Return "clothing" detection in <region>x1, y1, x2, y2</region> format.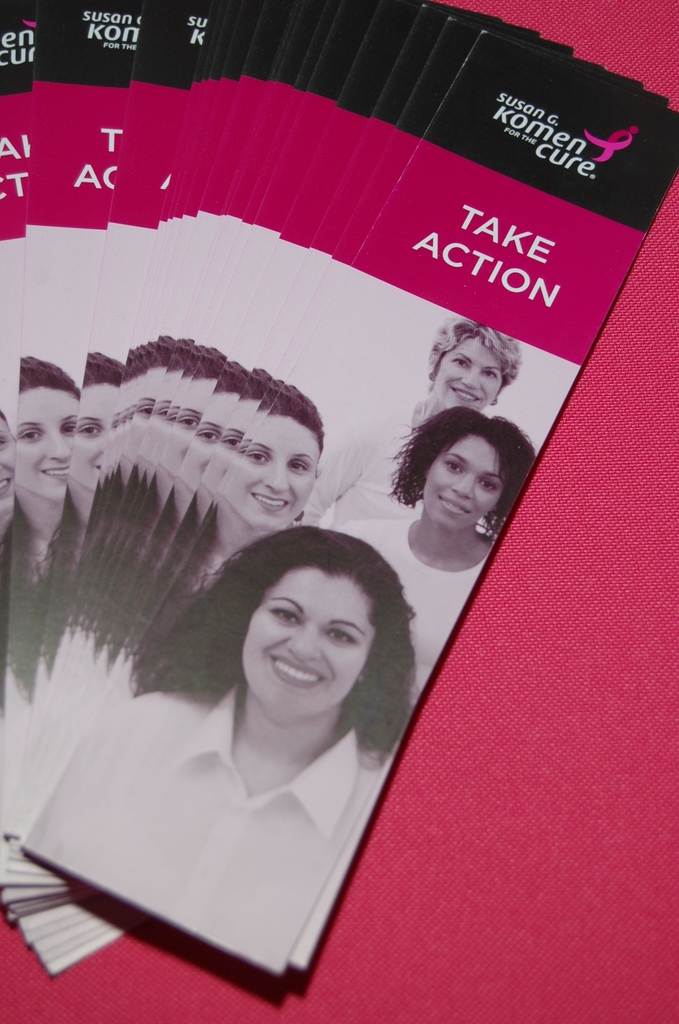
<region>24, 682, 366, 975</region>.
